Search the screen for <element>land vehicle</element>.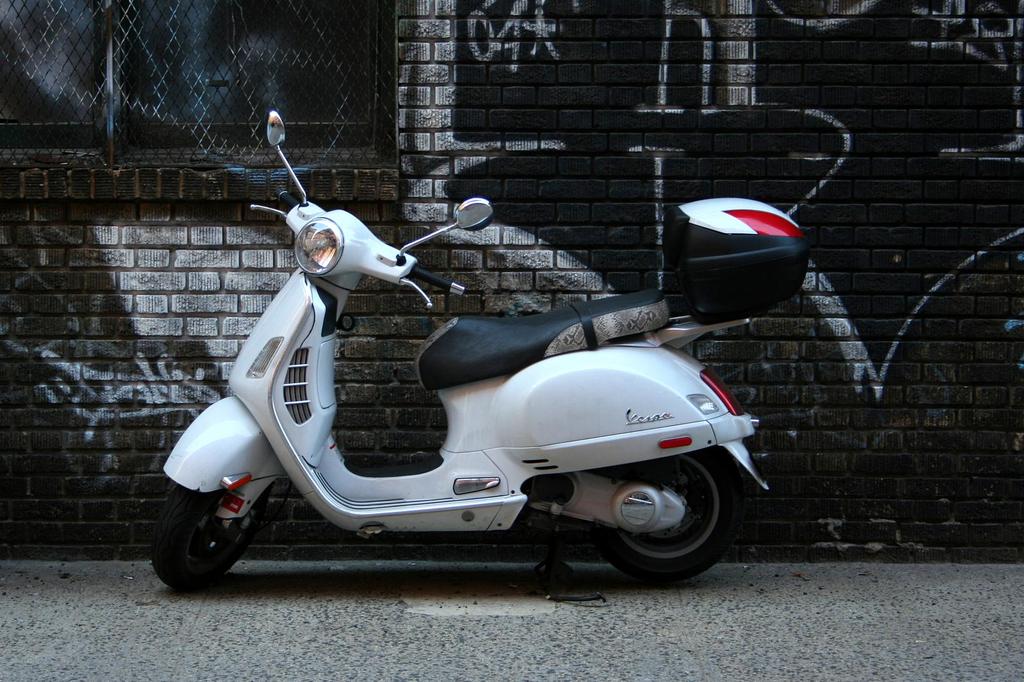
Found at [148,180,794,611].
